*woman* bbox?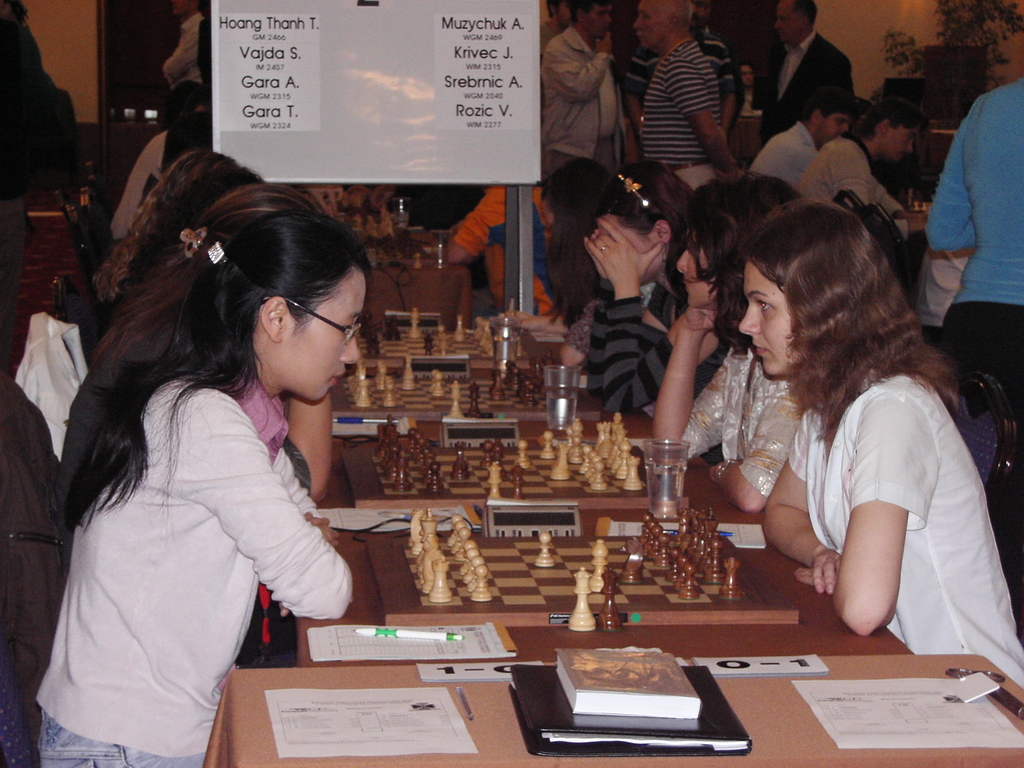
[493,166,616,373]
